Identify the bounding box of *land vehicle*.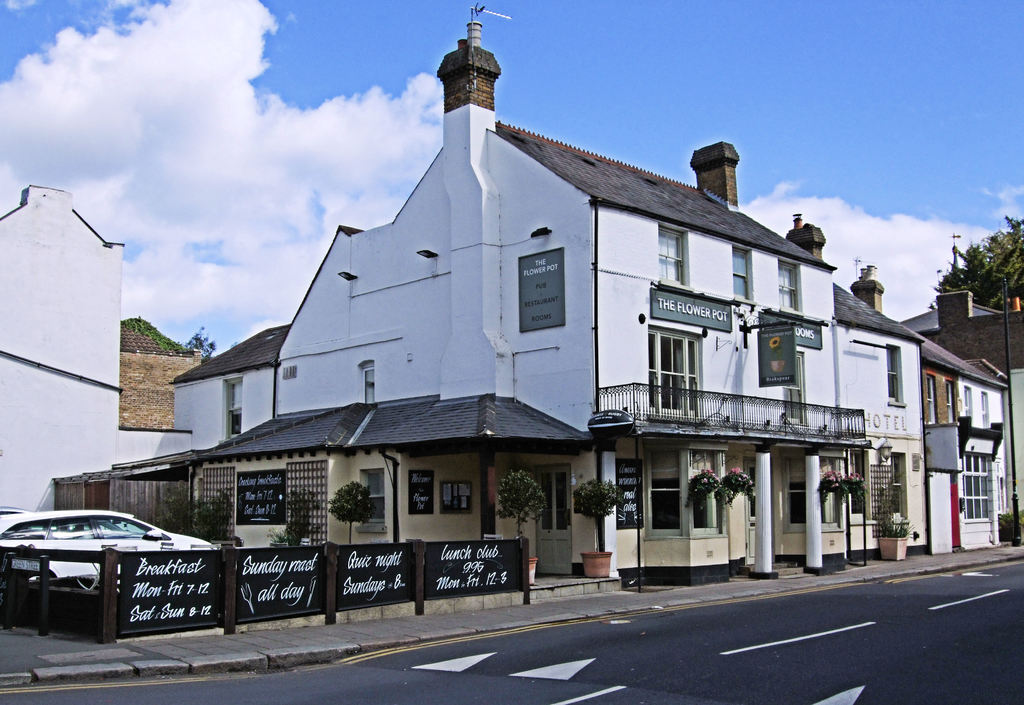
4:502:227:616.
